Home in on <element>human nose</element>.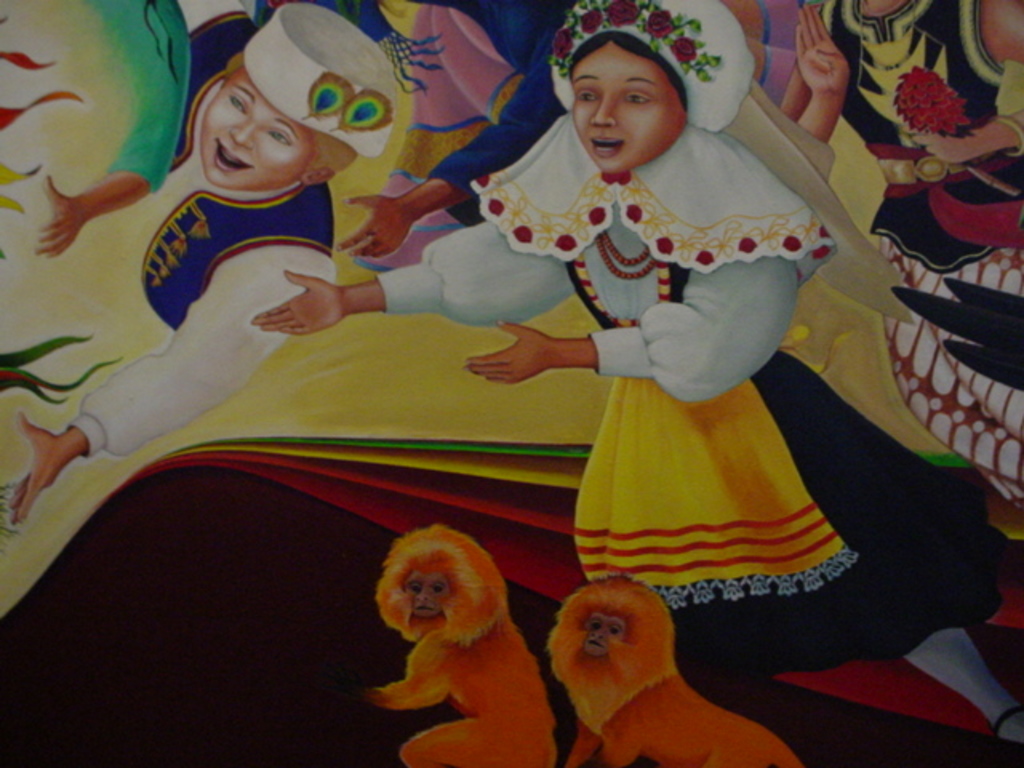
Homed in at 230:125:254:149.
